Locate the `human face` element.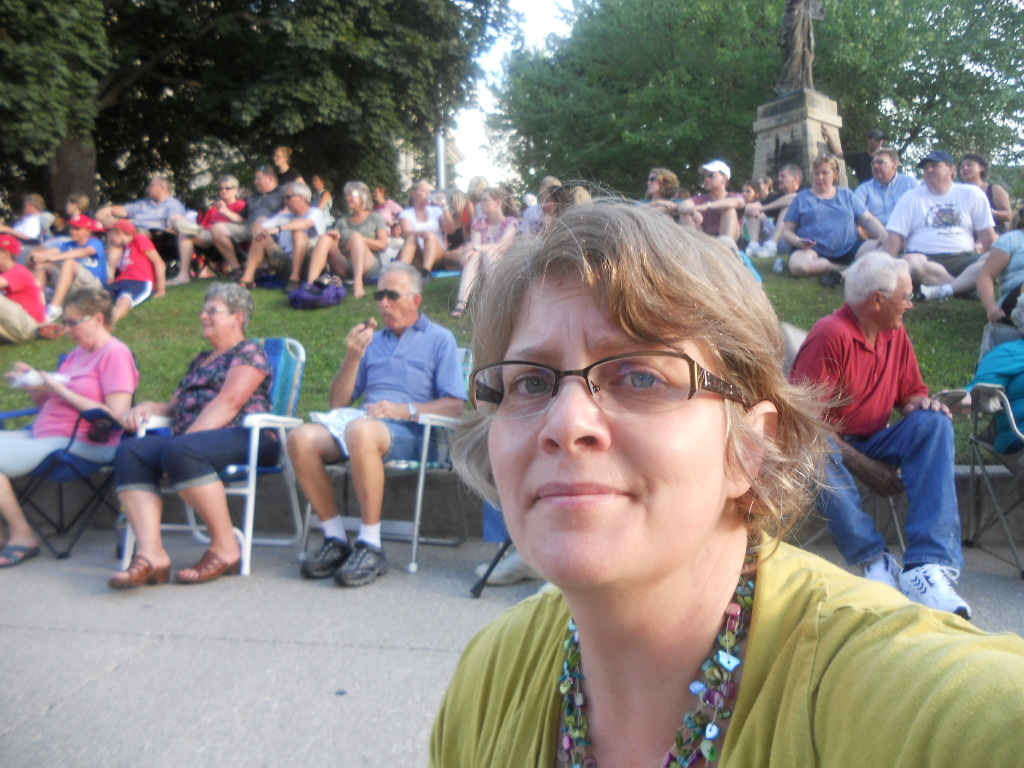
Element bbox: BBox(376, 273, 408, 327).
